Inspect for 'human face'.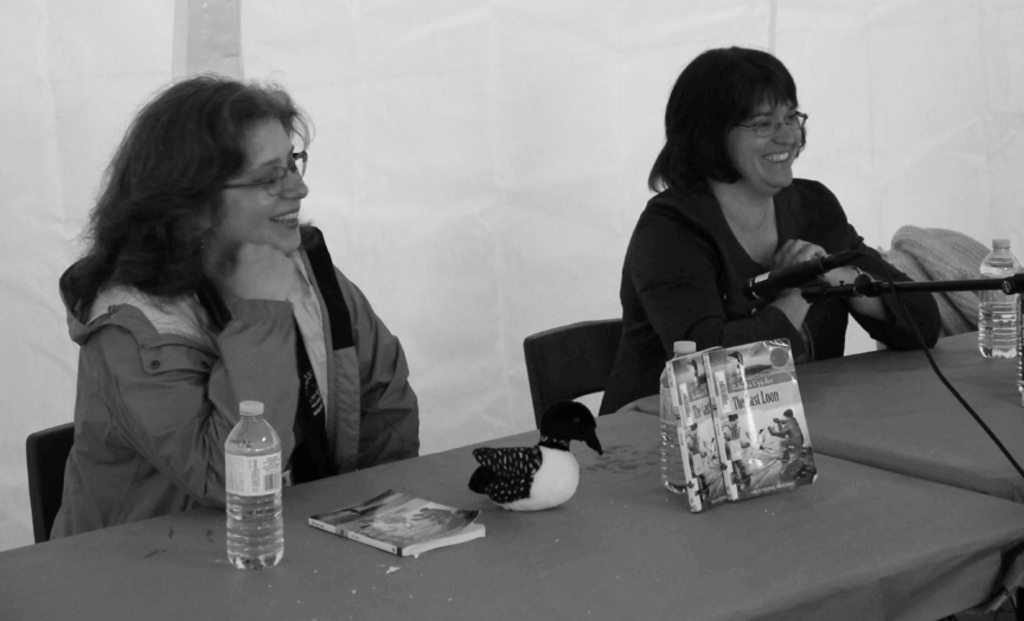
Inspection: {"x1": 728, "y1": 92, "x2": 802, "y2": 185}.
